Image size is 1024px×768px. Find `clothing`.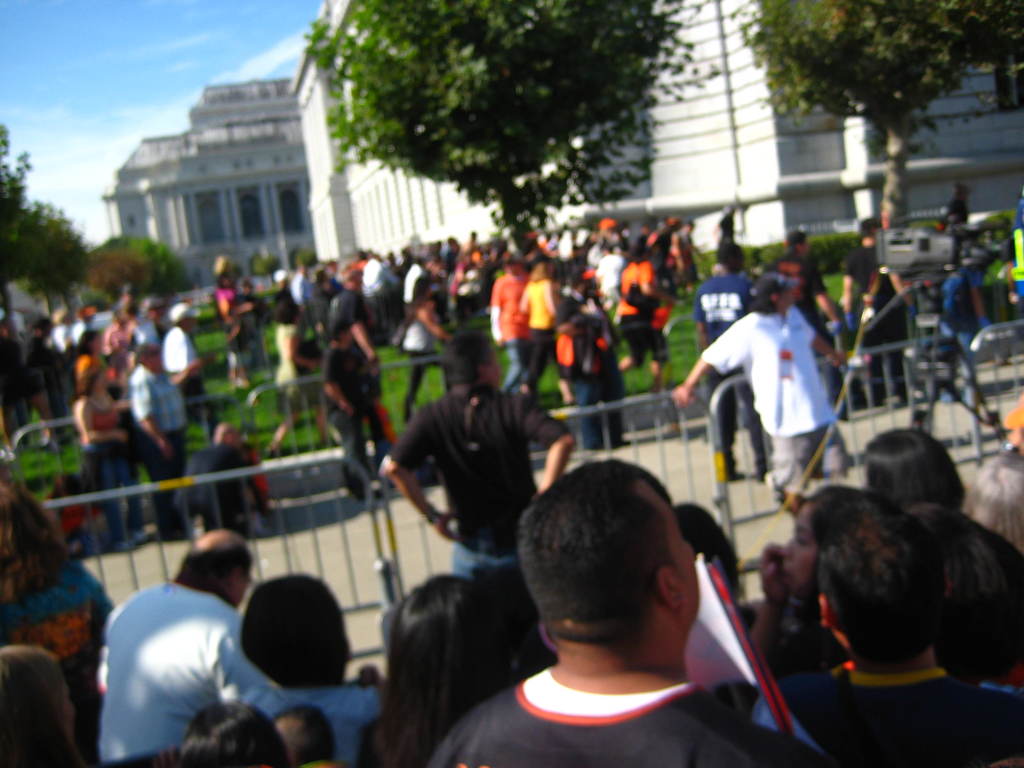
(129,359,184,538).
